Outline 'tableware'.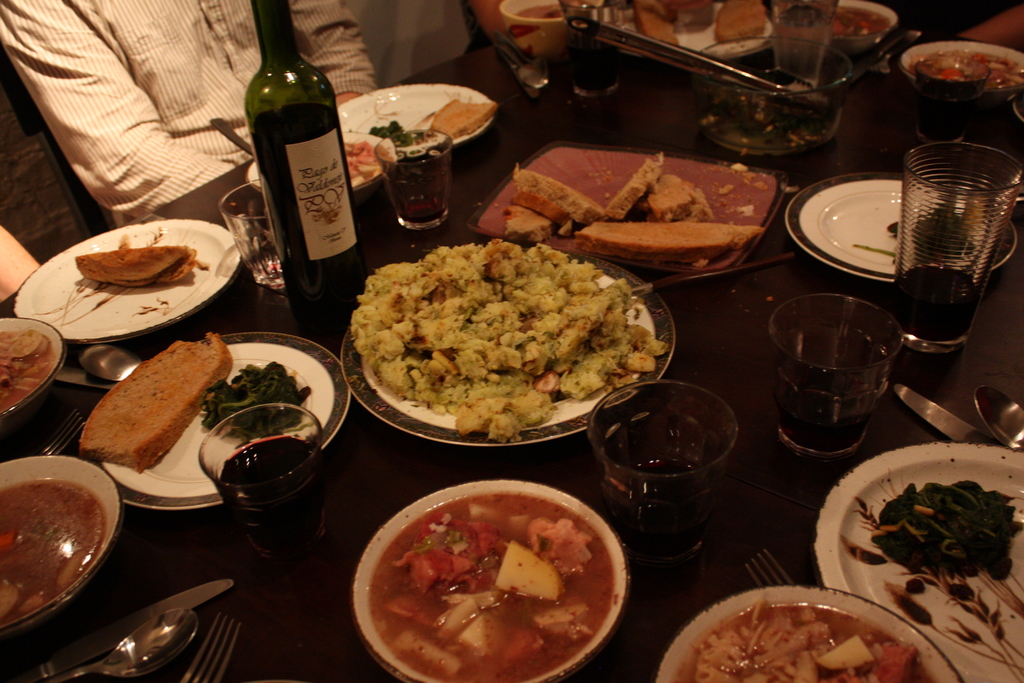
Outline: select_region(94, 325, 355, 514).
